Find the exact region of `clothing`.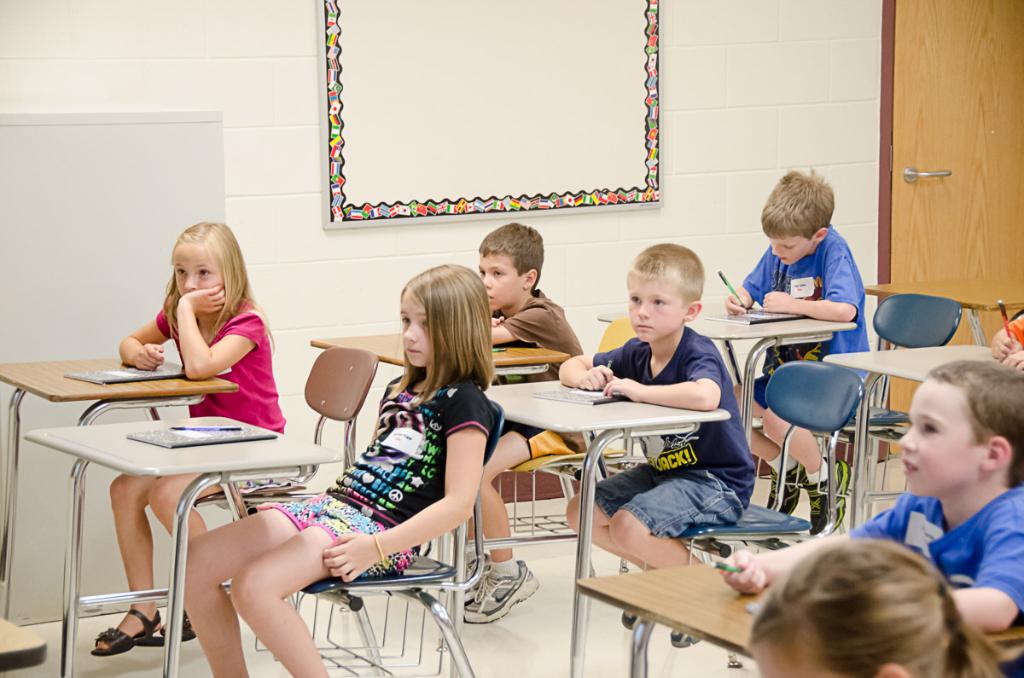
Exact region: [254,366,483,592].
